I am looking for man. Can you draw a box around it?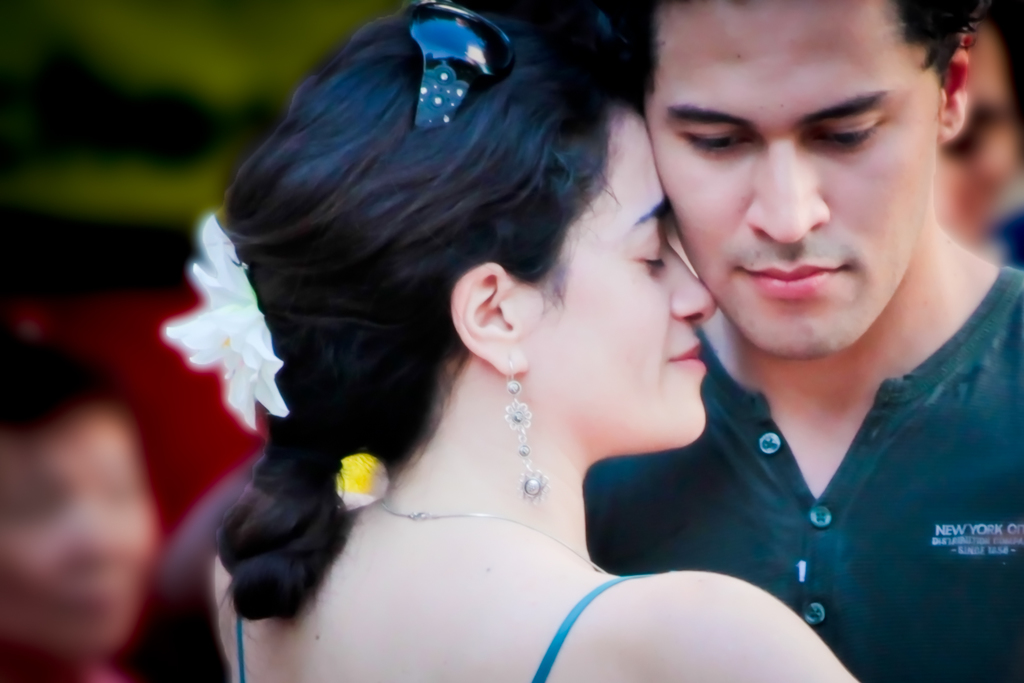
Sure, the bounding box is bbox=(582, 0, 1022, 682).
